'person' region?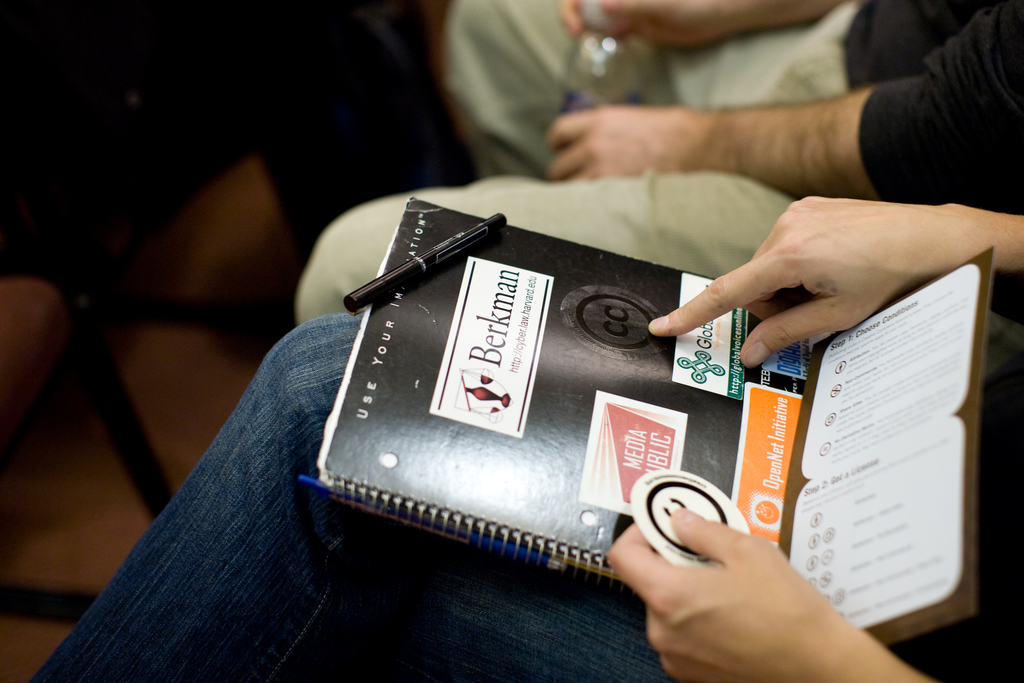
box=[33, 201, 1023, 682]
